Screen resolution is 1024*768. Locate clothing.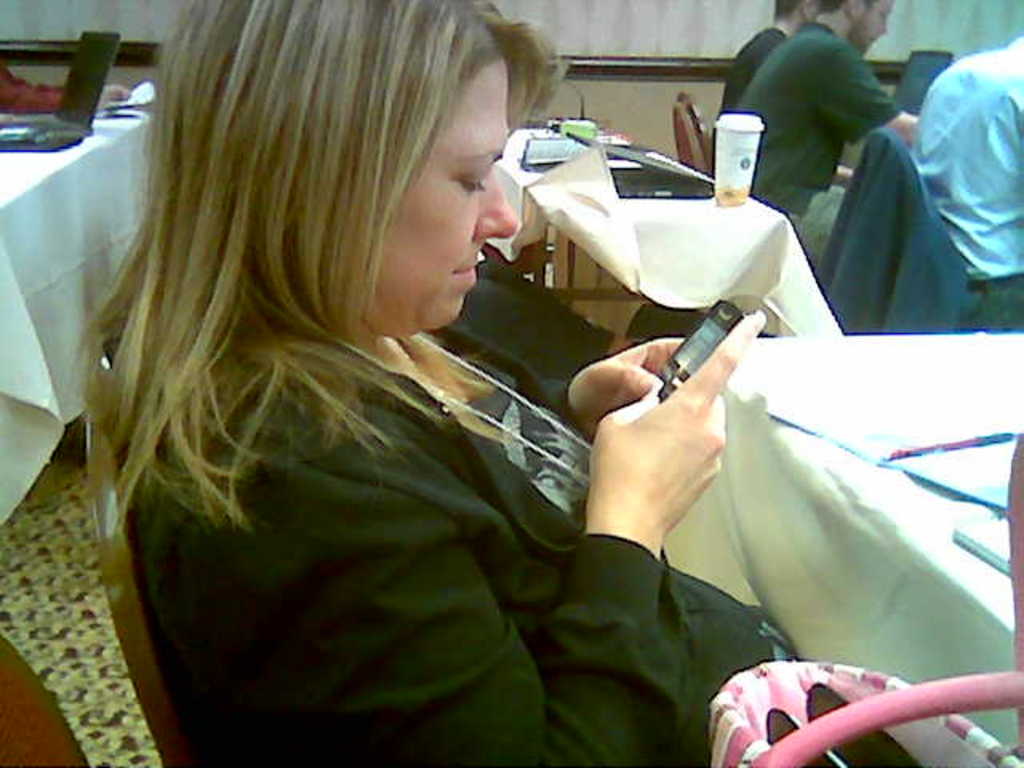
Rect(874, 19, 1022, 326).
